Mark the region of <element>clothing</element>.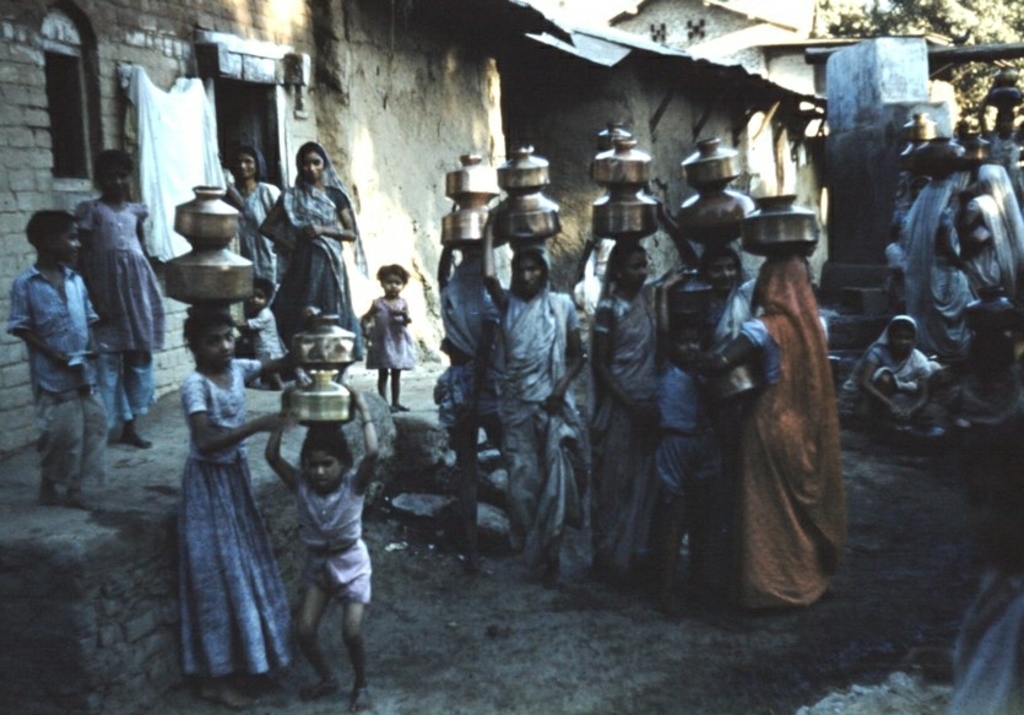
Region: rect(657, 368, 725, 494).
